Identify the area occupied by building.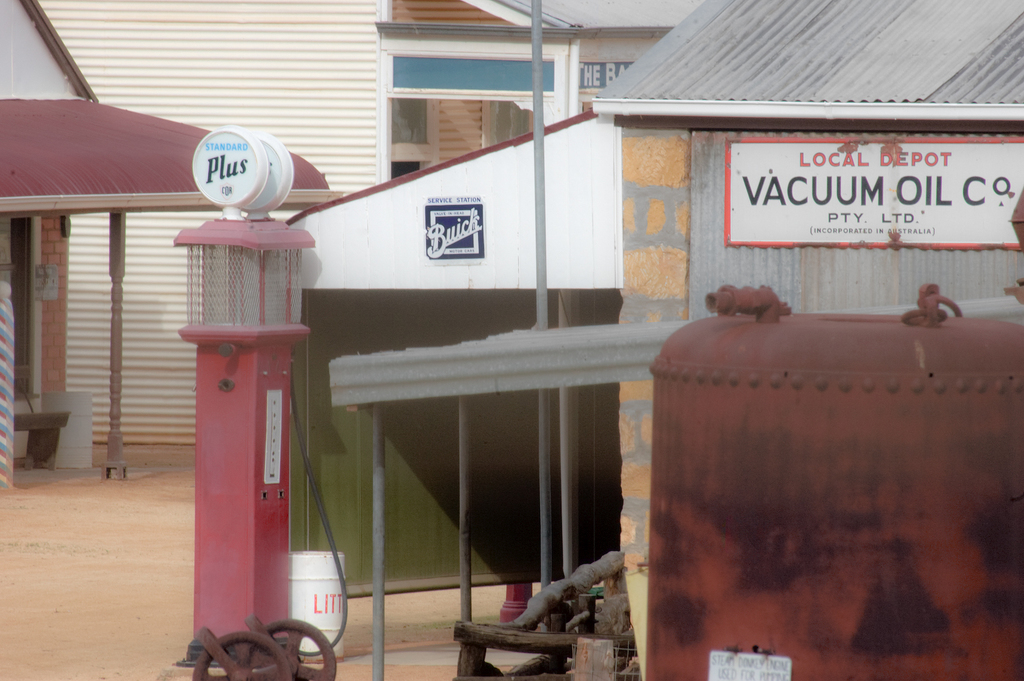
Area: pyautogui.locateOnScreen(0, 0, 705, 444).
